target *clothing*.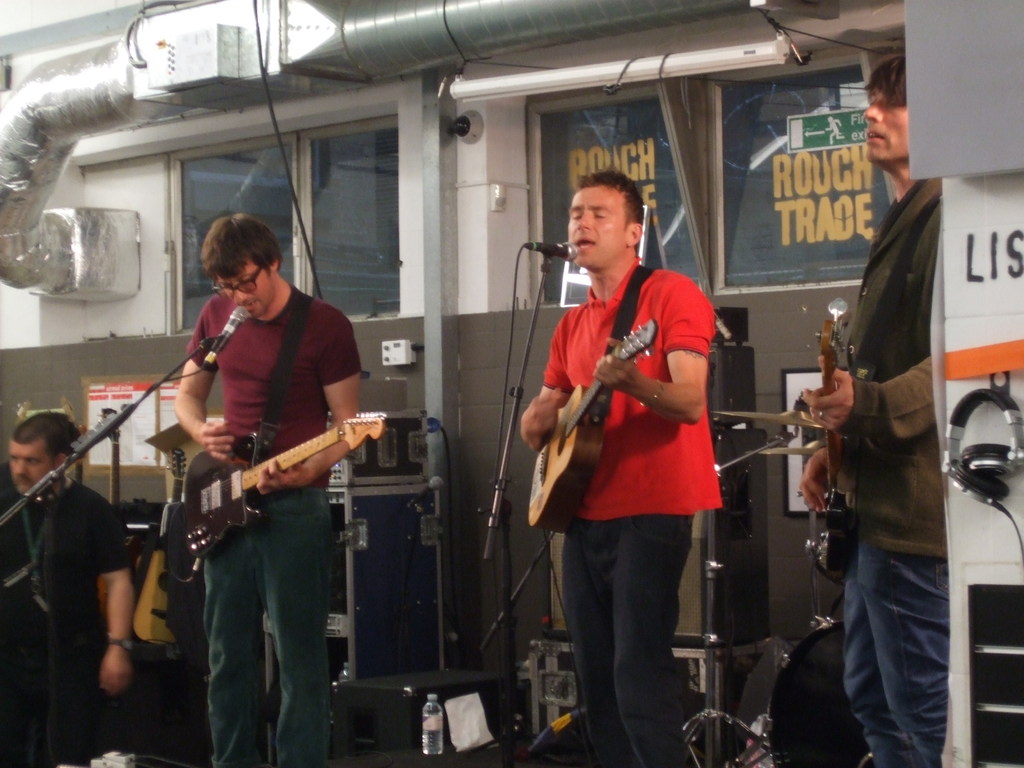
Target region: (540,259,717,767).
